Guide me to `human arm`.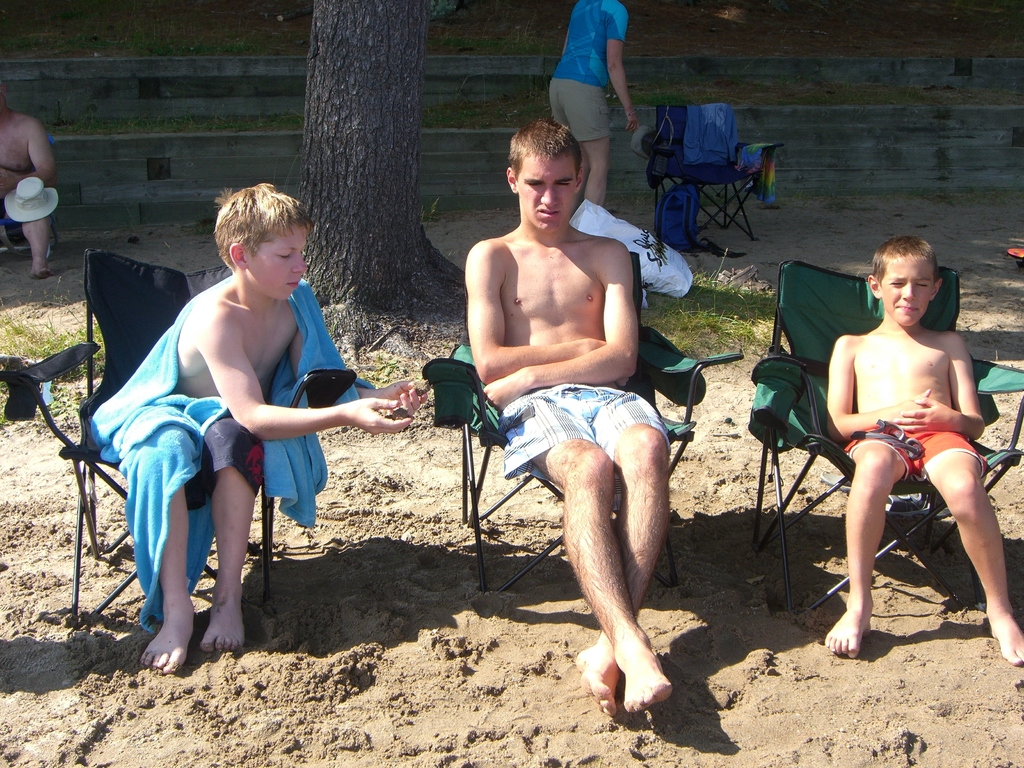
Guidance: {"left": 482, "top": 297, "right": 642, "bottom": 410}.
